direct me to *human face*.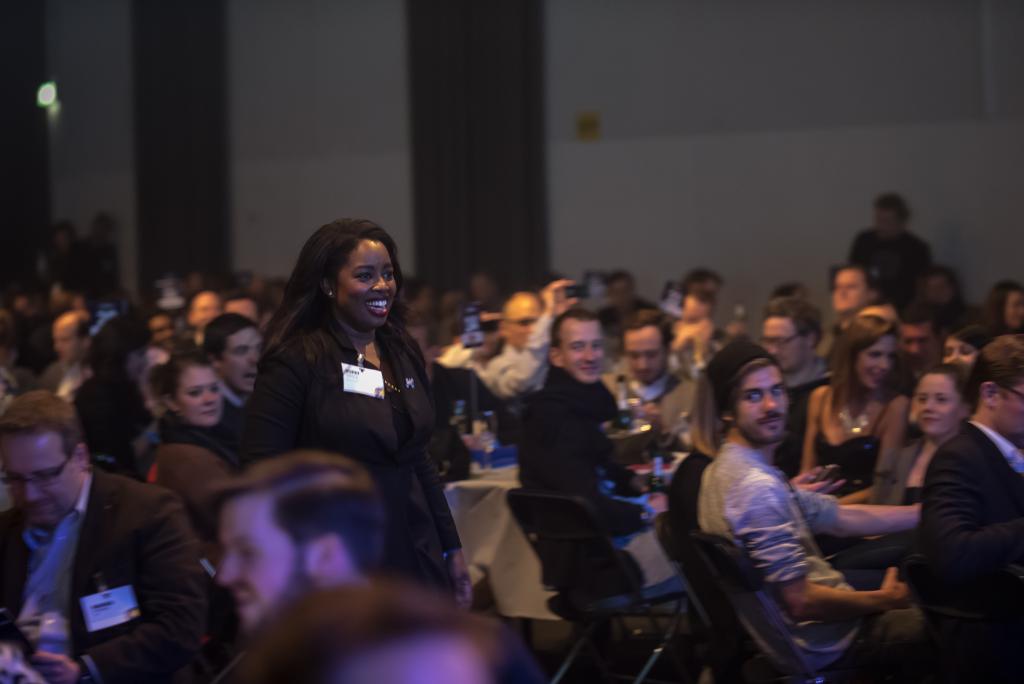
Direction: 624,326,661,385.
